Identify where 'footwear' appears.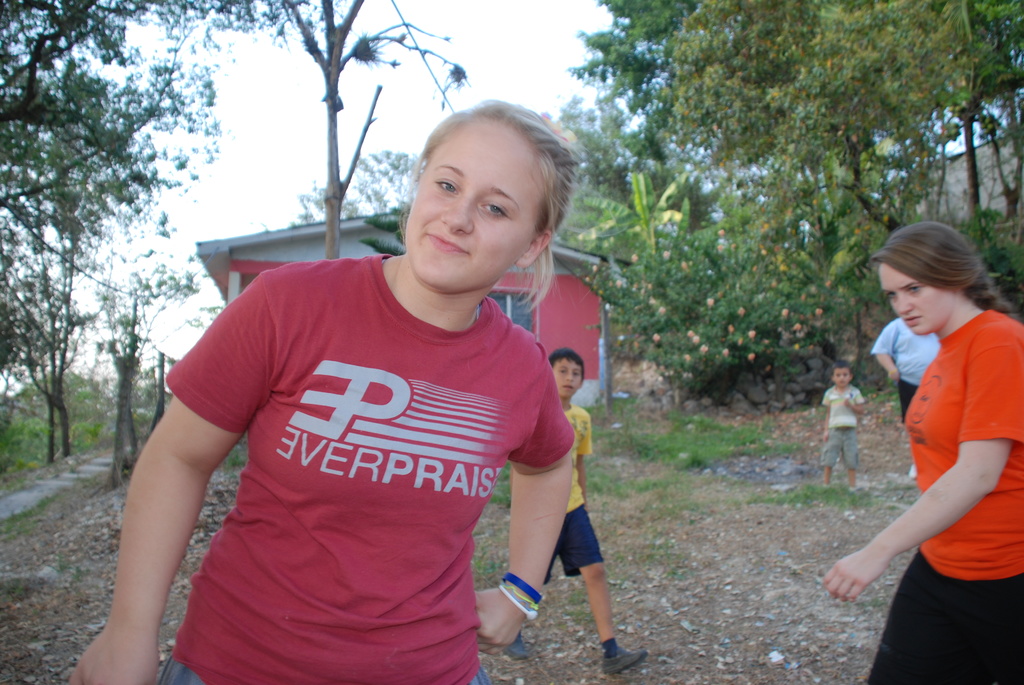
Appears at locate(500, 631, 534, 661).
